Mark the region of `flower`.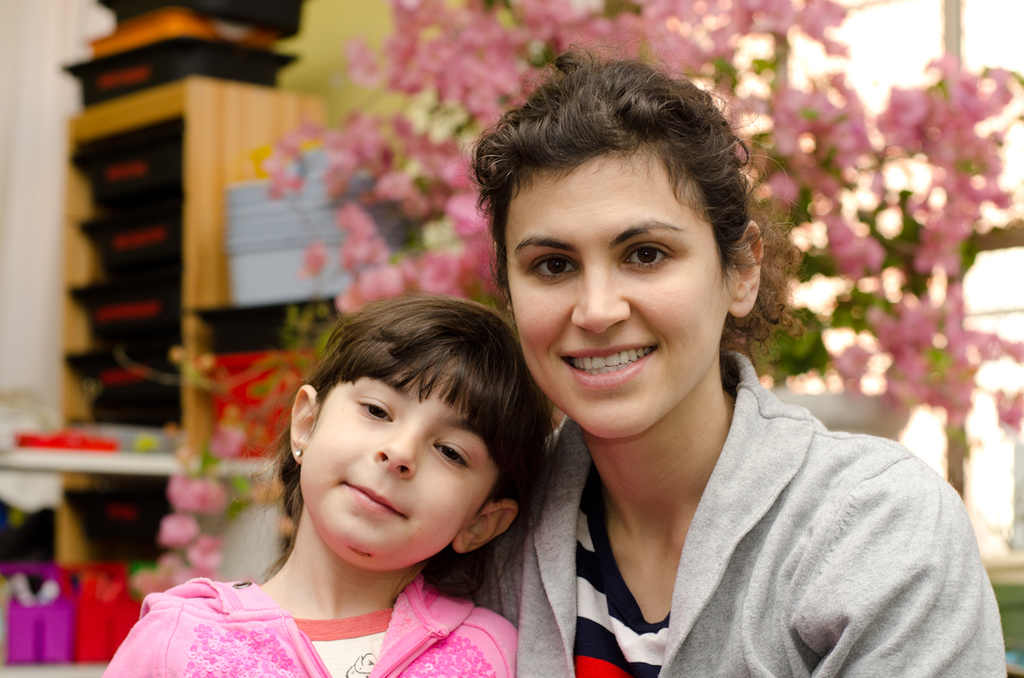
Region: {"x1": 160, "y1": 511, "x2": 199, "y2": 548}.
